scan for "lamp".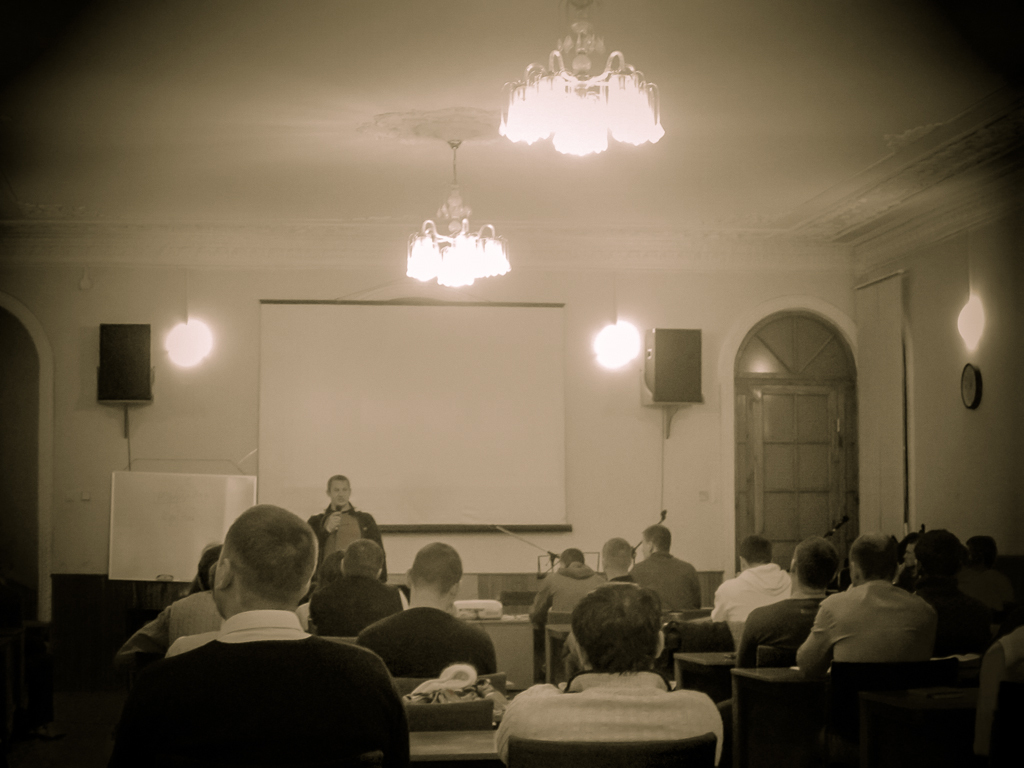
Scan result: {"x1": 403, "y1": 134, "x2": 521, "y2": 291}.
